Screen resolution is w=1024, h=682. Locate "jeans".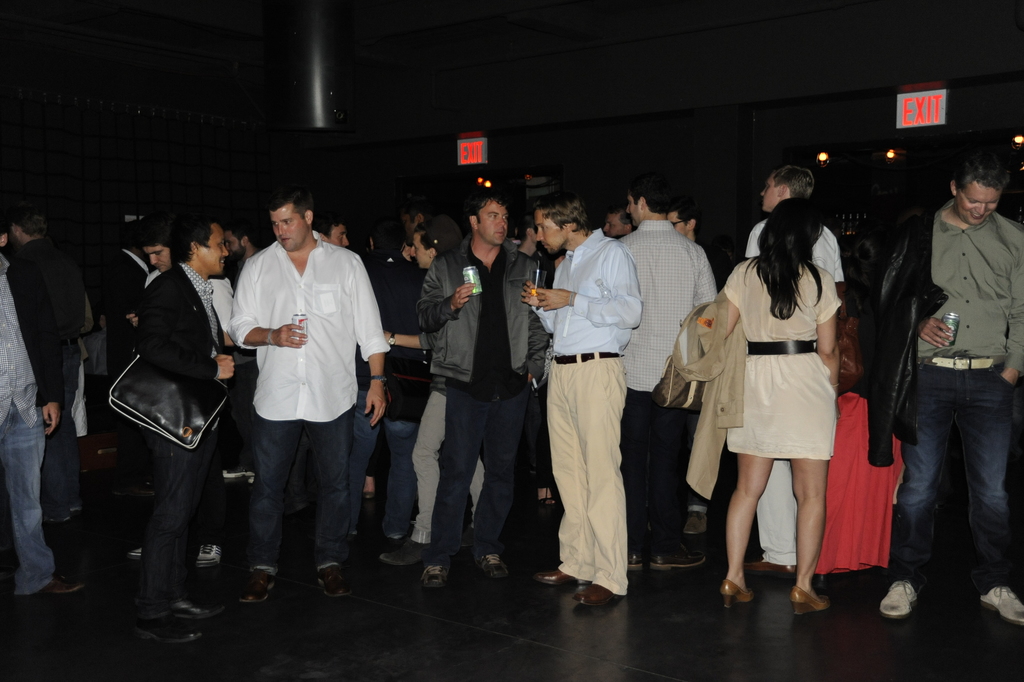
[left=408, top=386, right=442, bottom=544].
